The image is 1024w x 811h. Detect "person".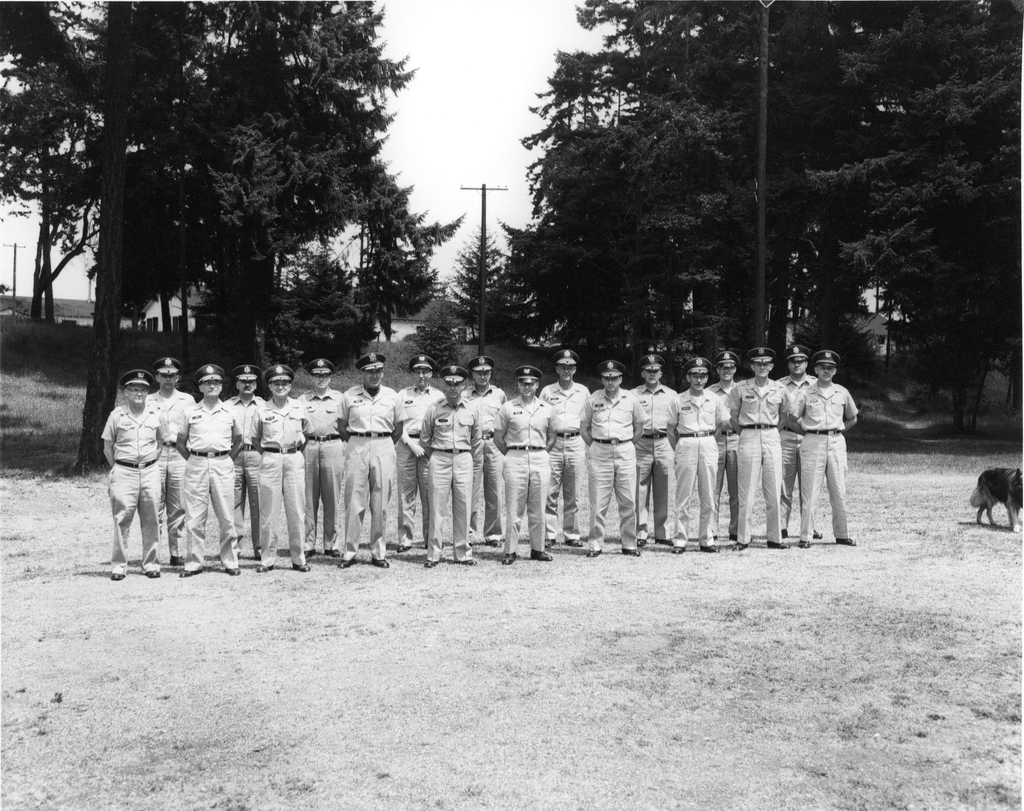
Detection: region(538, 343, 589, 545).
